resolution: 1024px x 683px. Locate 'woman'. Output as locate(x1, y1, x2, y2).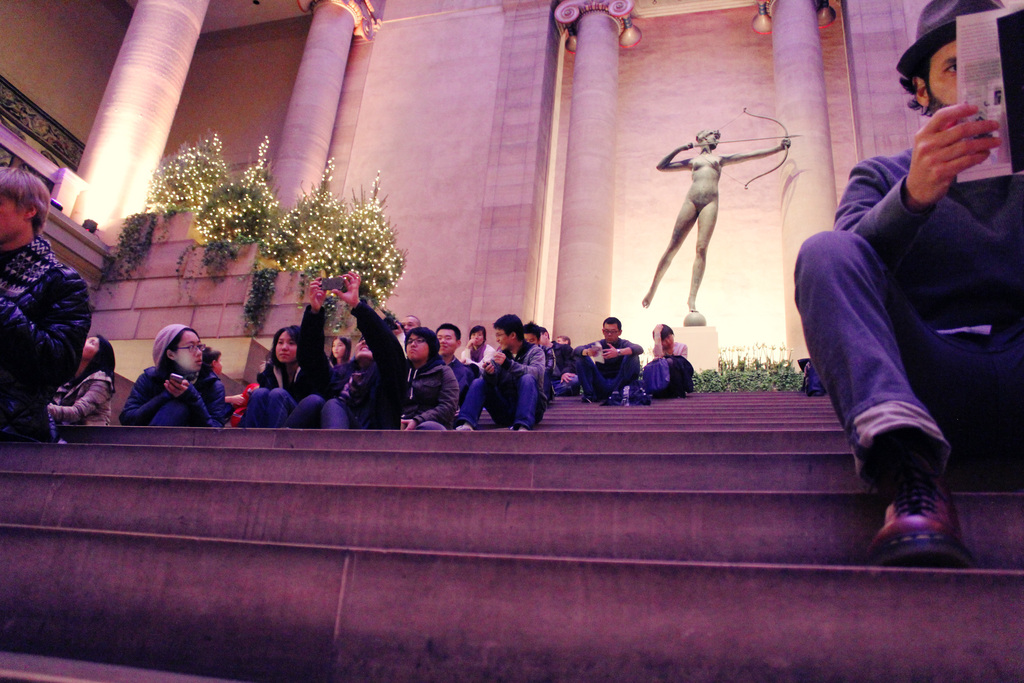
locate(399, 325, 463, 429).
